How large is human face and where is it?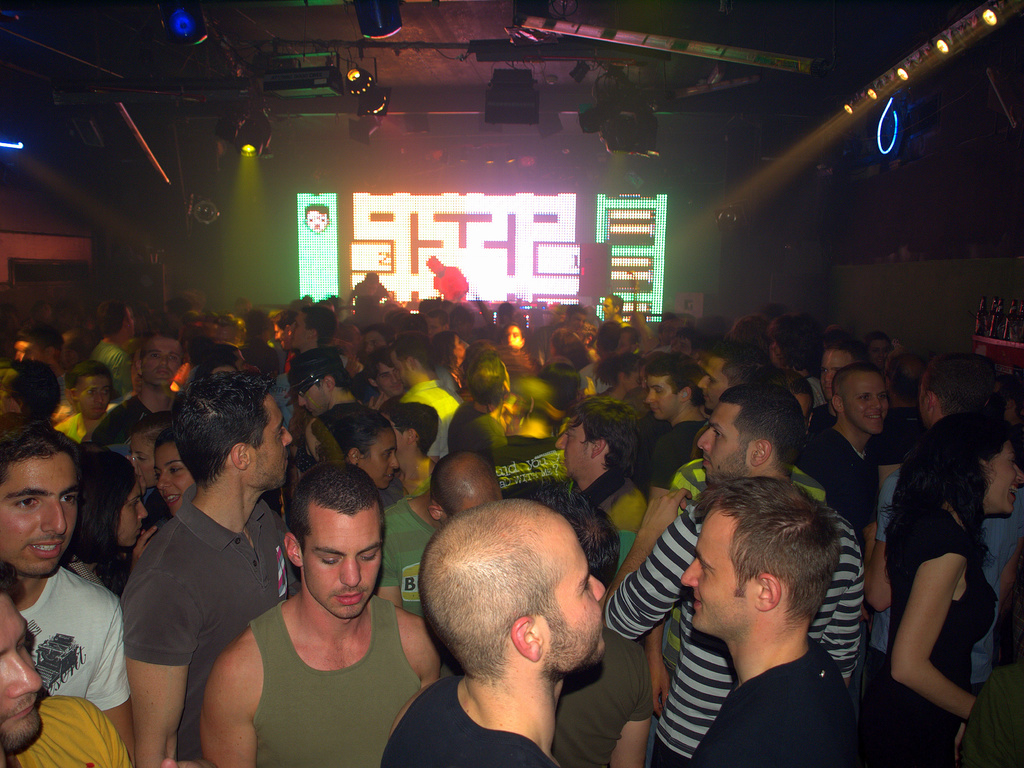
Bounding box: x1=989, y1=446, x2=1023, y2=516.
